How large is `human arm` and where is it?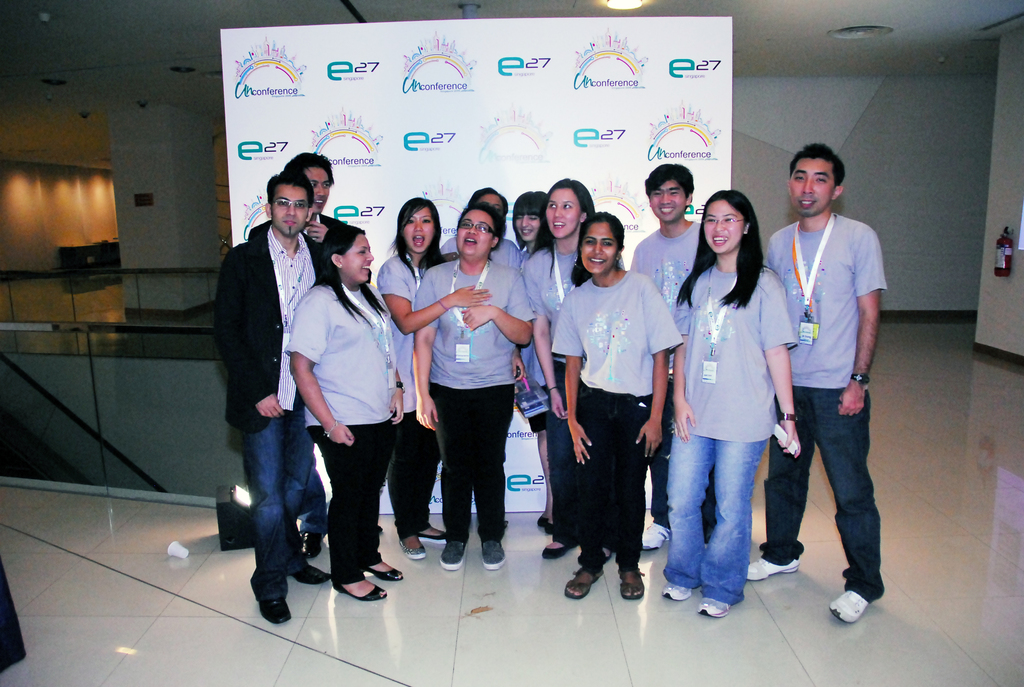
Bounding box: [762,223,793,280].
